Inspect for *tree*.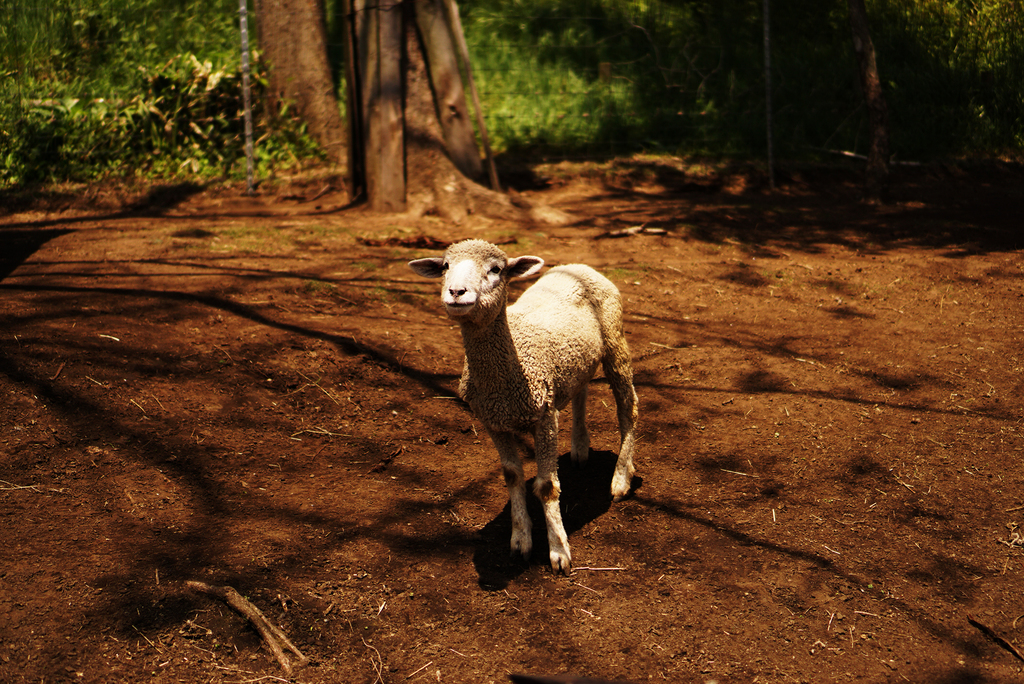
Inspection: region(259, 0, 346, 190).
